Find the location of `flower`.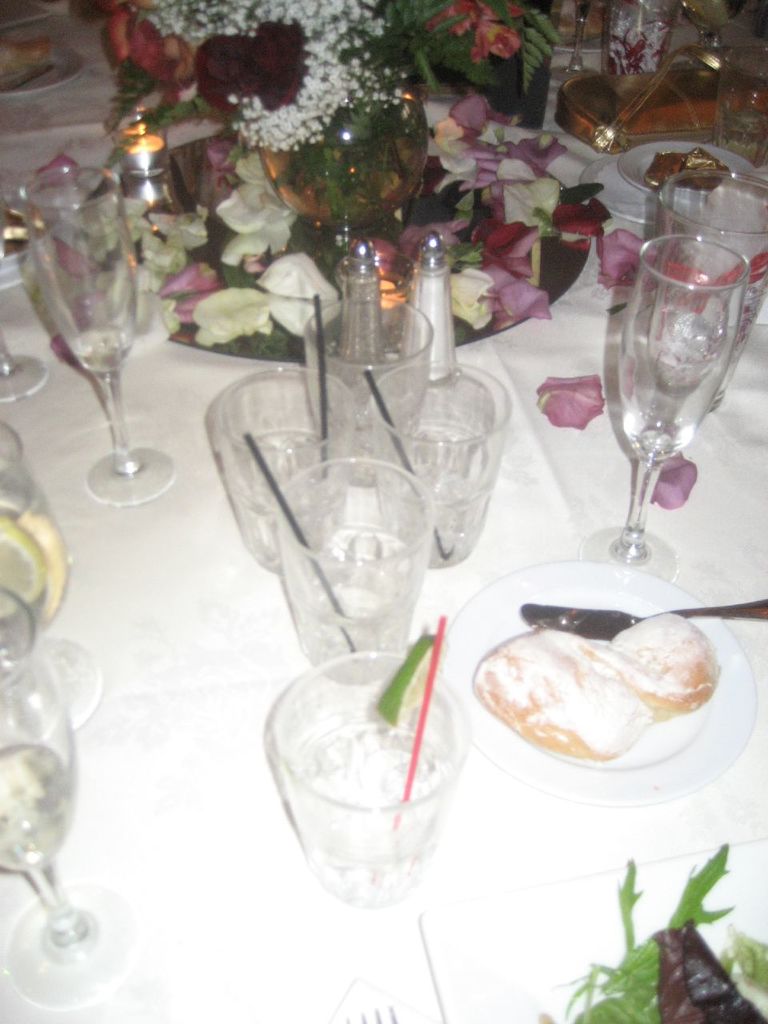
Location: x1=598 y1=229 x2=639 y2=286.
